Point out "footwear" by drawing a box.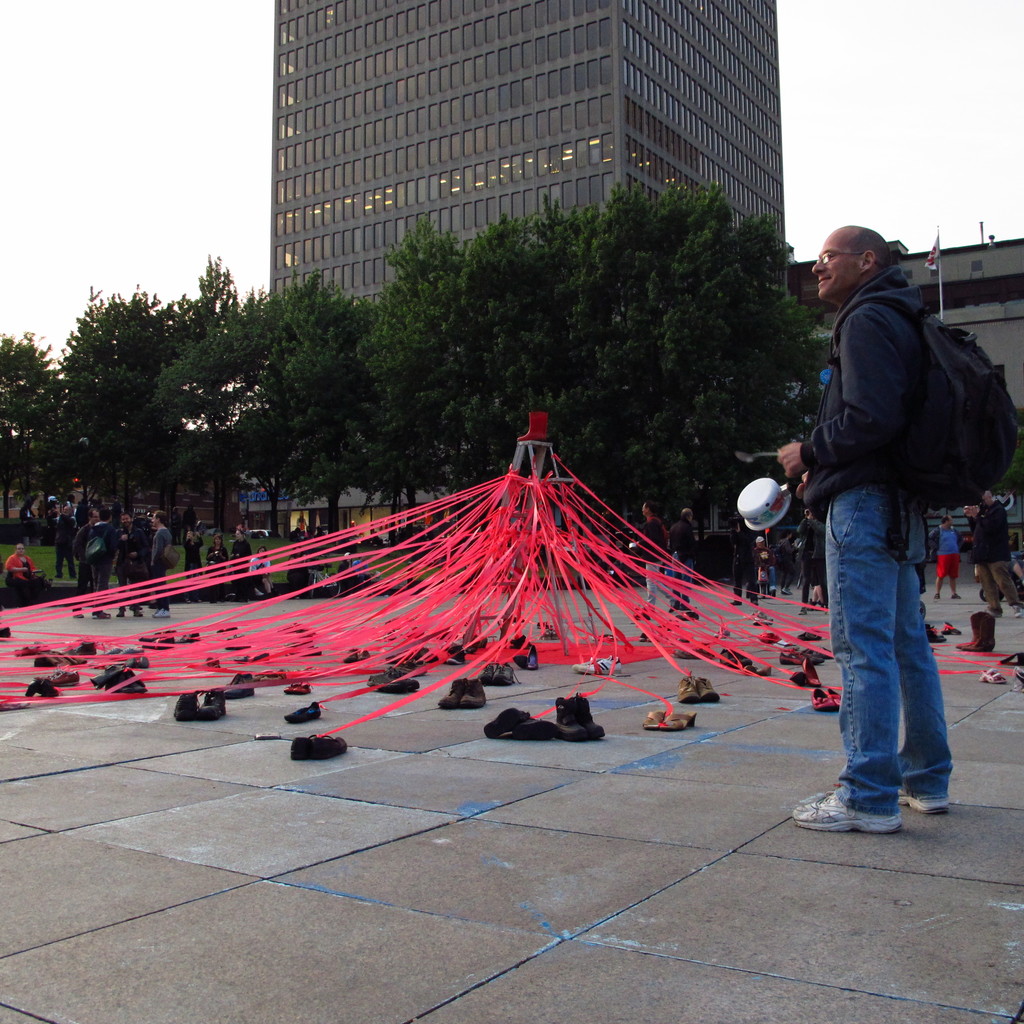
(left=68, top=588, right=77, bottom=616).
